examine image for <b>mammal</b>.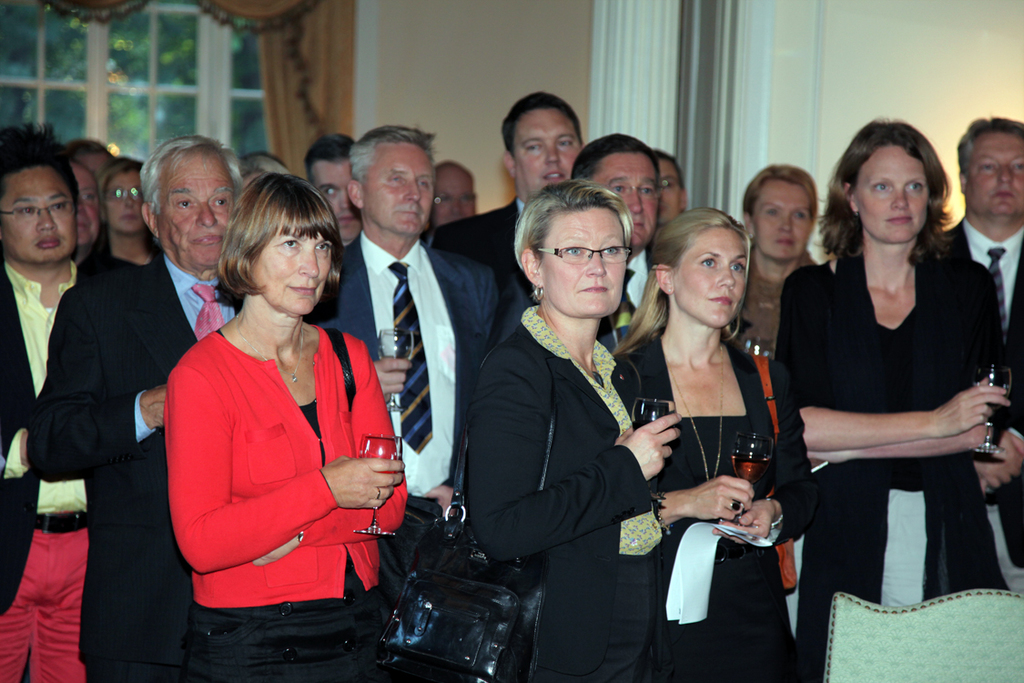
Examination result: [x1=779, y1=117, x2=1008, y2=682].
